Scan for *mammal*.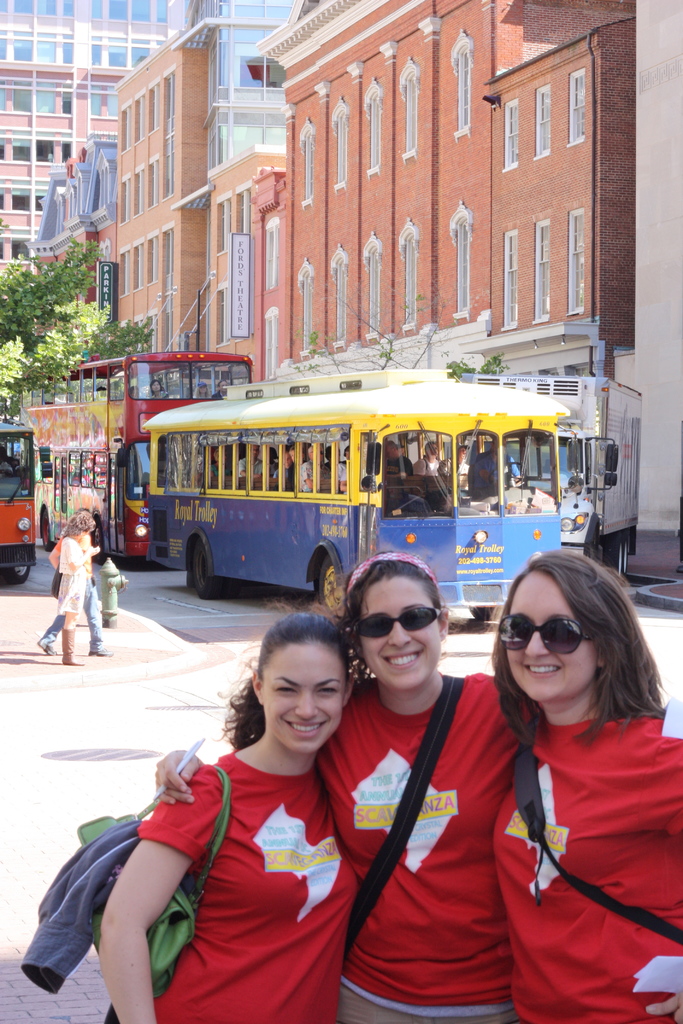
Scan result: x1=213, y1=379, x2=229, y2=400.
